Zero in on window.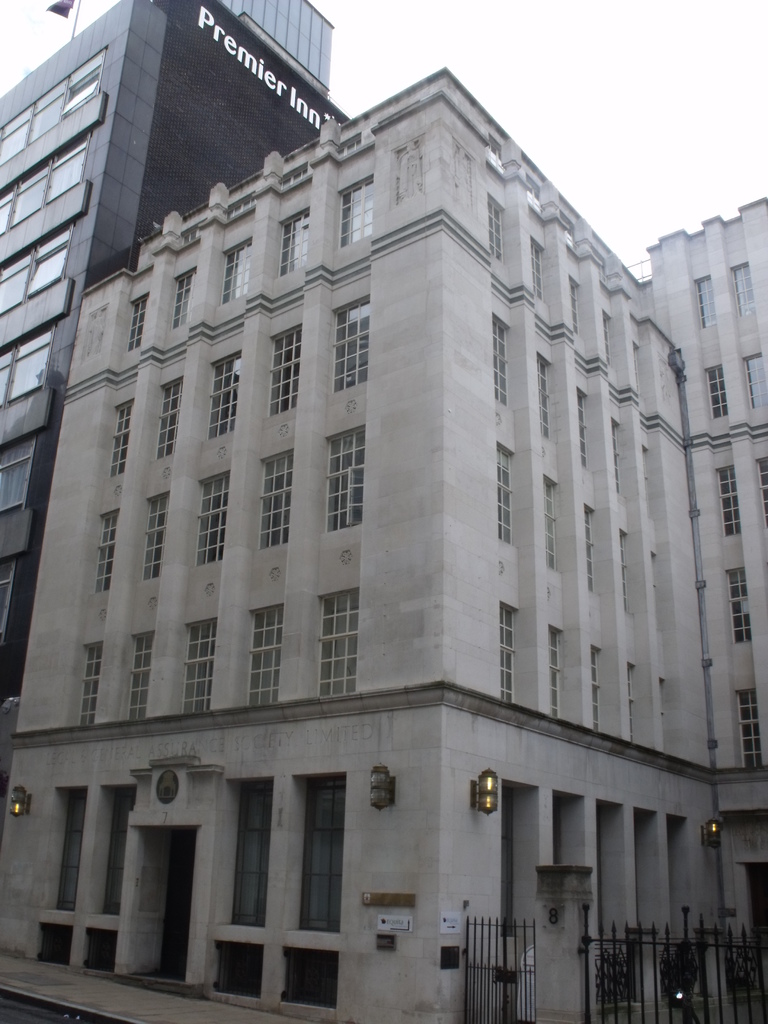
Zeroed in: [127,298,150,354].
